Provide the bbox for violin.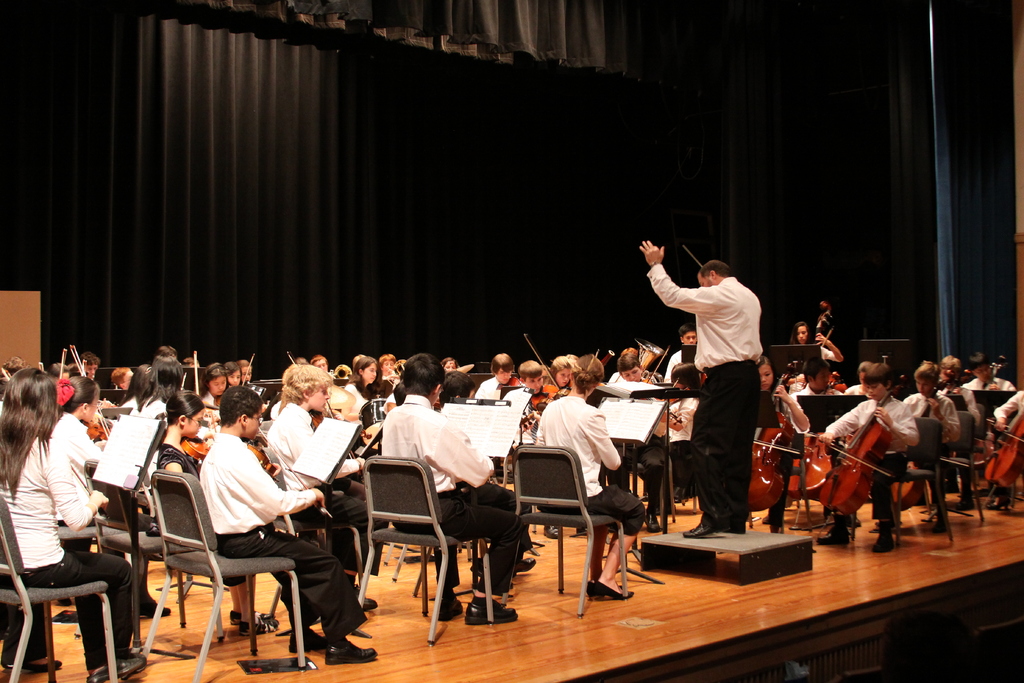
(left=979, top=347, right=1001, bottom=386).
